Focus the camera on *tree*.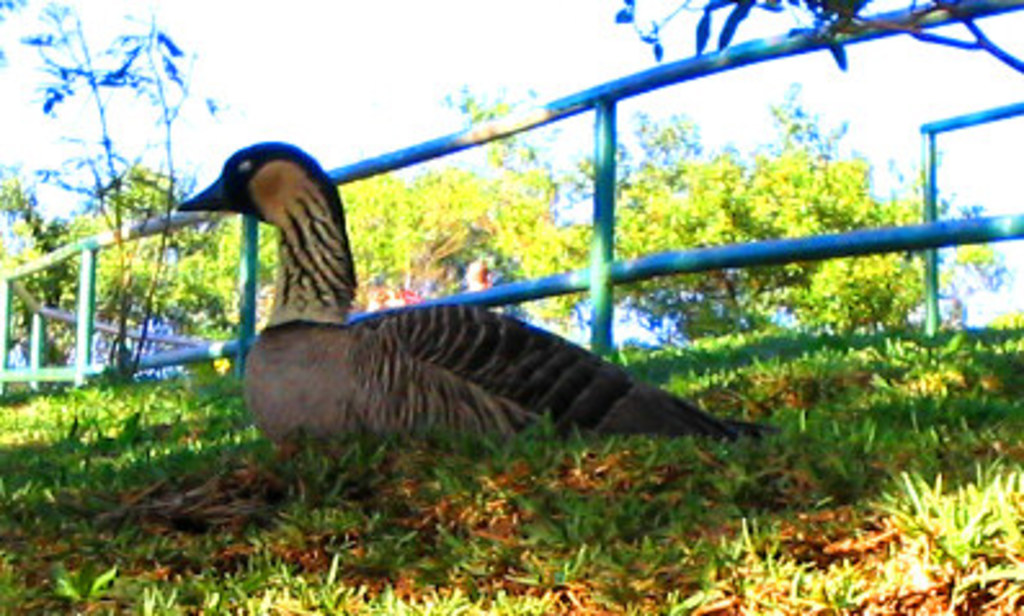
Focus region: [left=596, top=101, right=725, bottom=338].
